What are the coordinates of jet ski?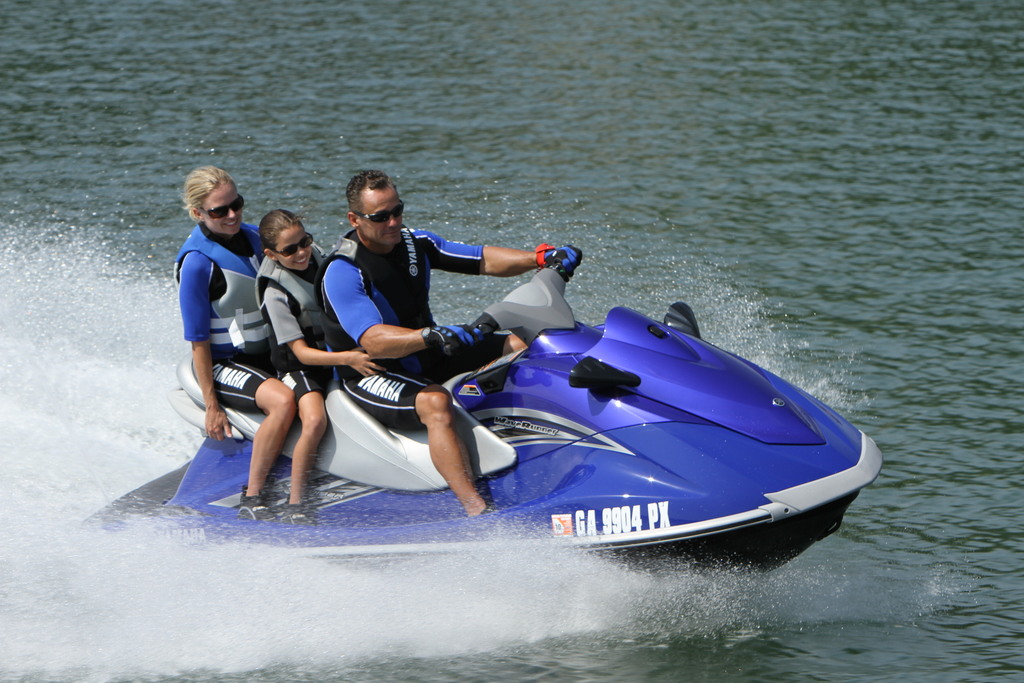
60, 243, 885, 575.
